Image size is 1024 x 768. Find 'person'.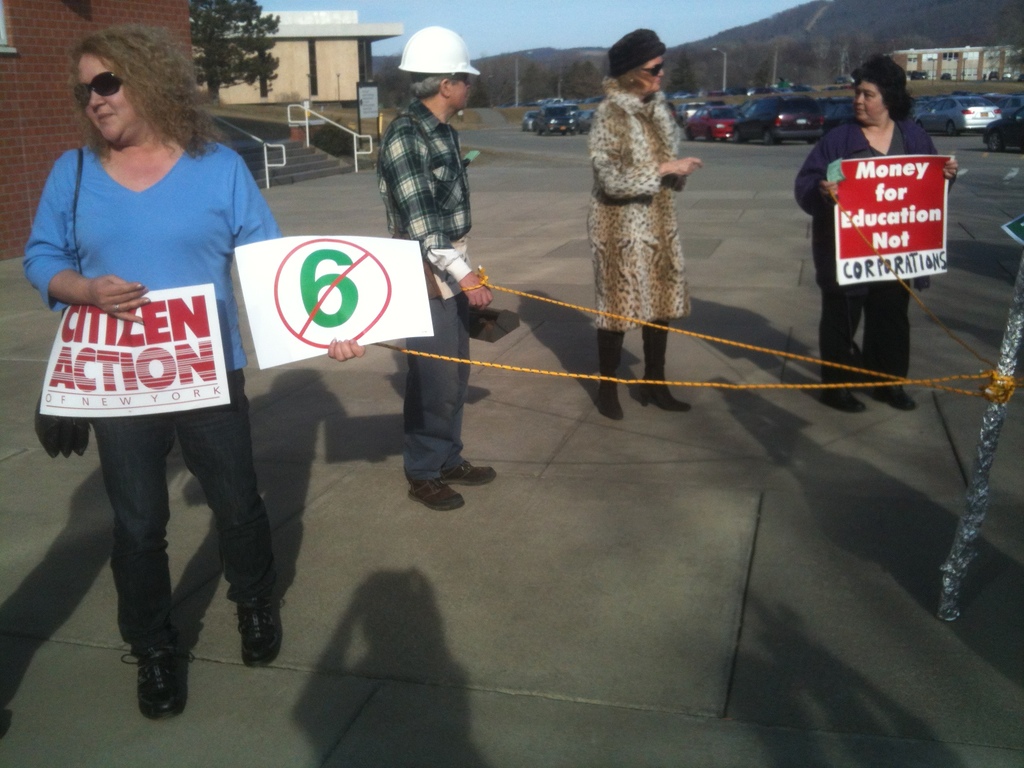
left=795, top=53, right=959, bottom=410.
